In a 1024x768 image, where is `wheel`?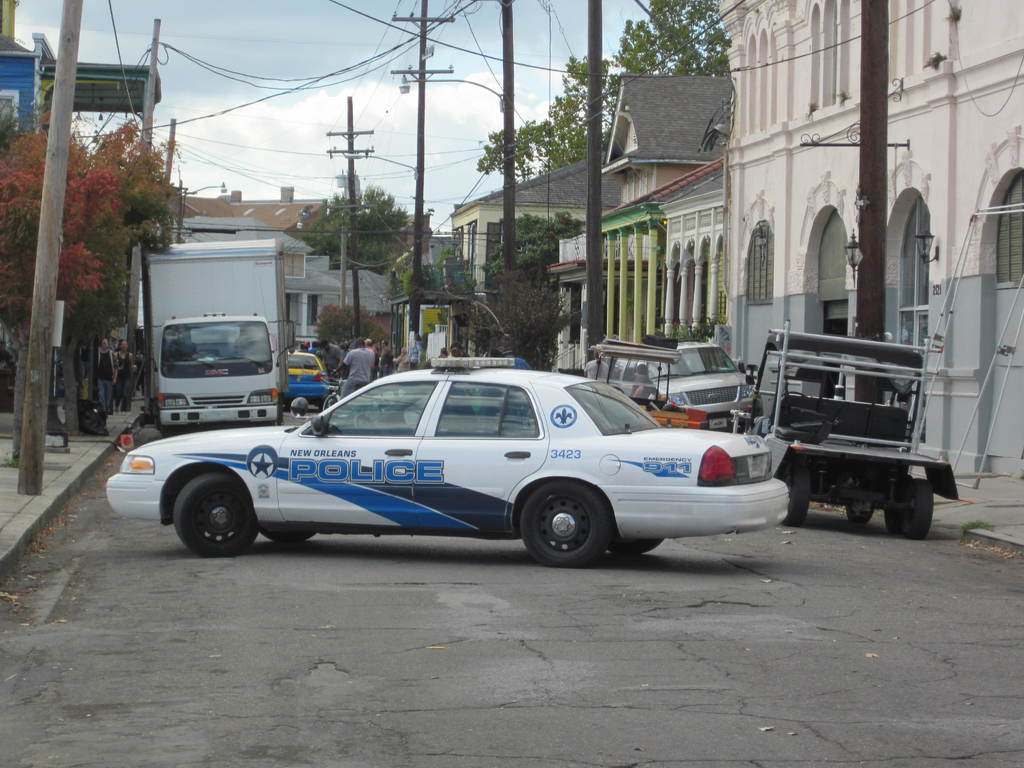
[353,412,385,436].
